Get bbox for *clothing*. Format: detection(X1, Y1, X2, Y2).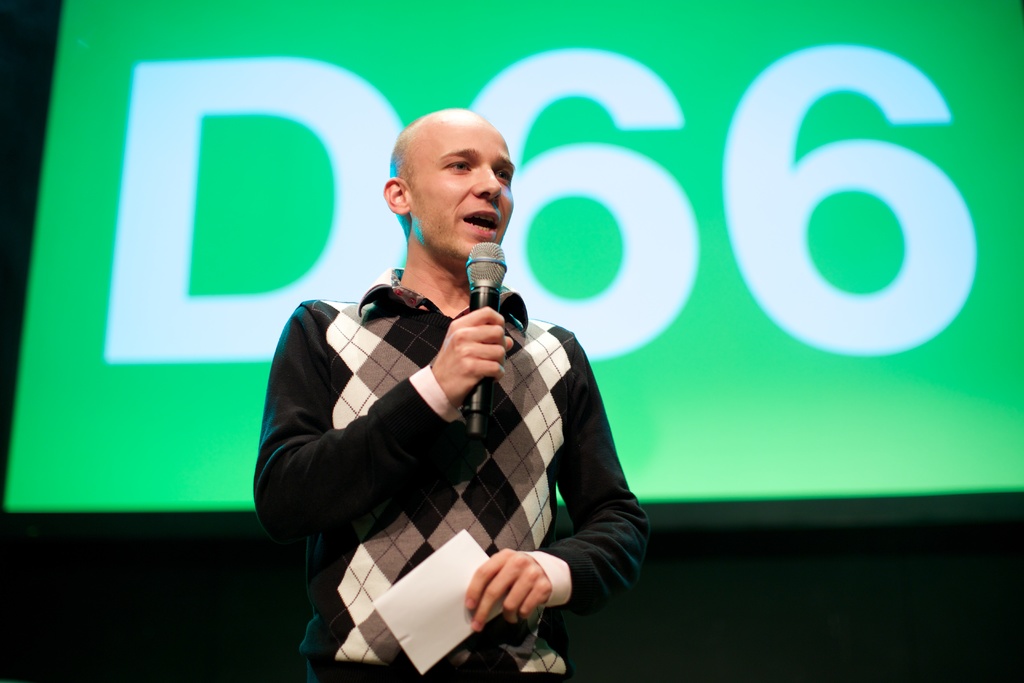
detection(266, 254, 620, 682).
